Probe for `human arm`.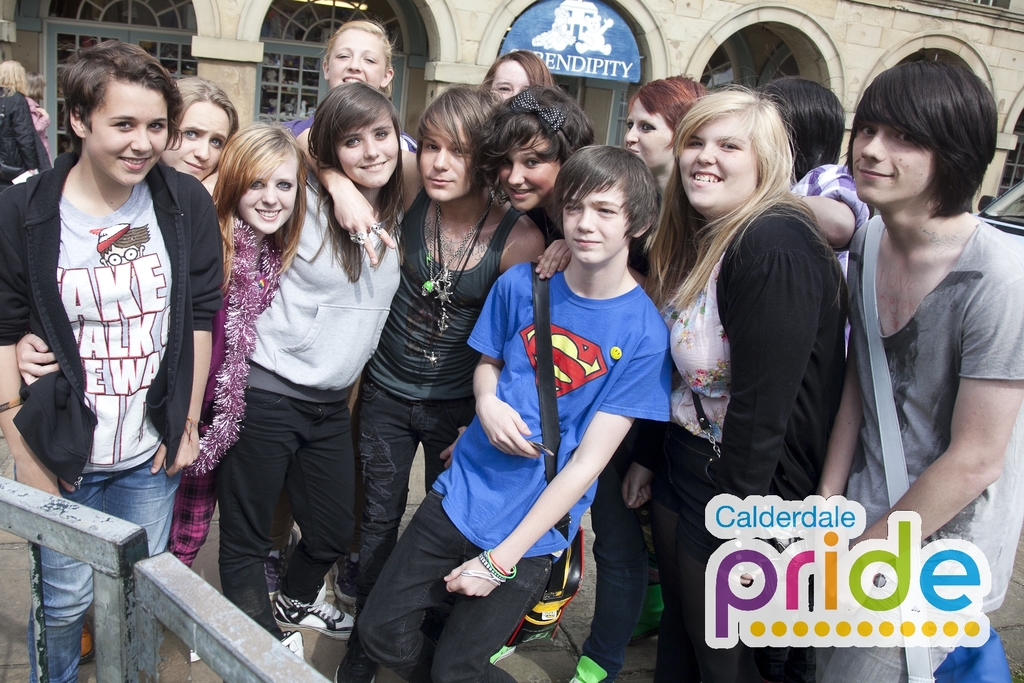
Probe result: <region>801, 211, 884, 516</region>.
